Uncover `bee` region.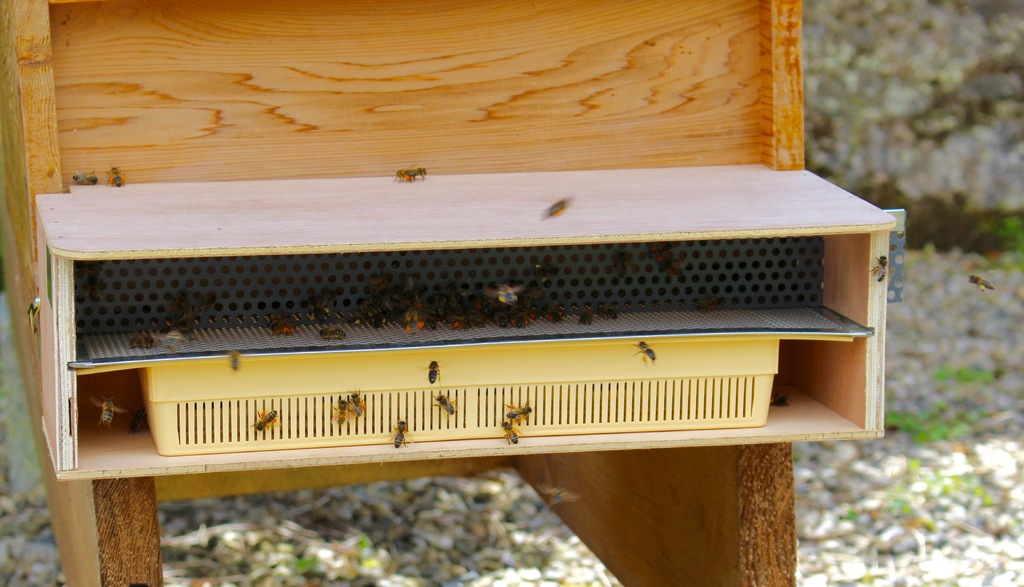
Uncovered: bbox=(872, 258, 895, 276).
